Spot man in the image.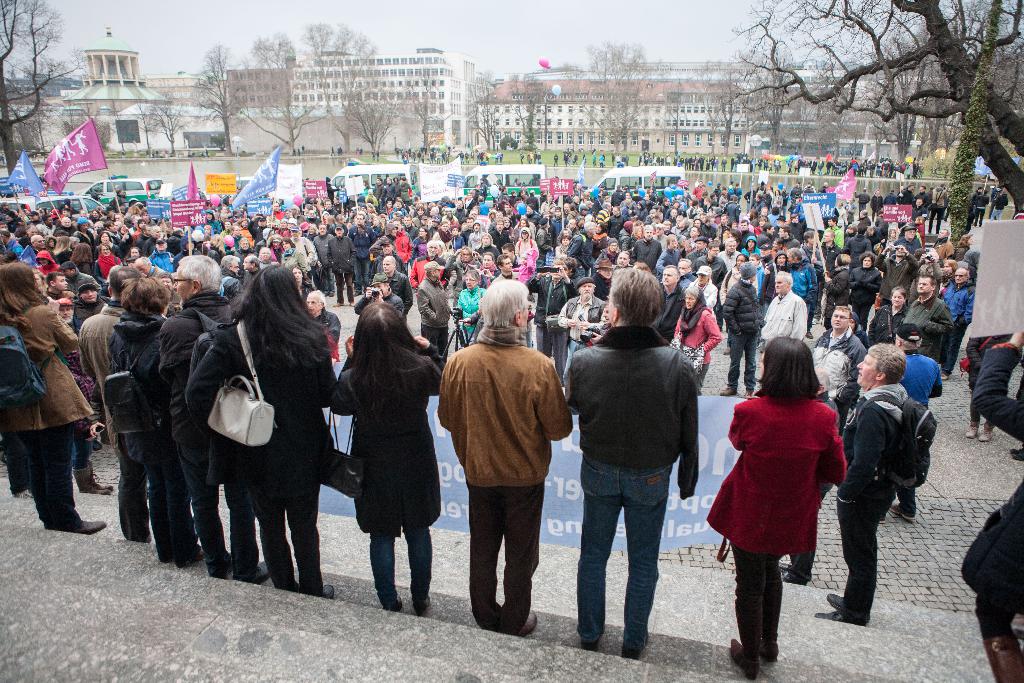
man found at crop(106, 222, 119, 237).
